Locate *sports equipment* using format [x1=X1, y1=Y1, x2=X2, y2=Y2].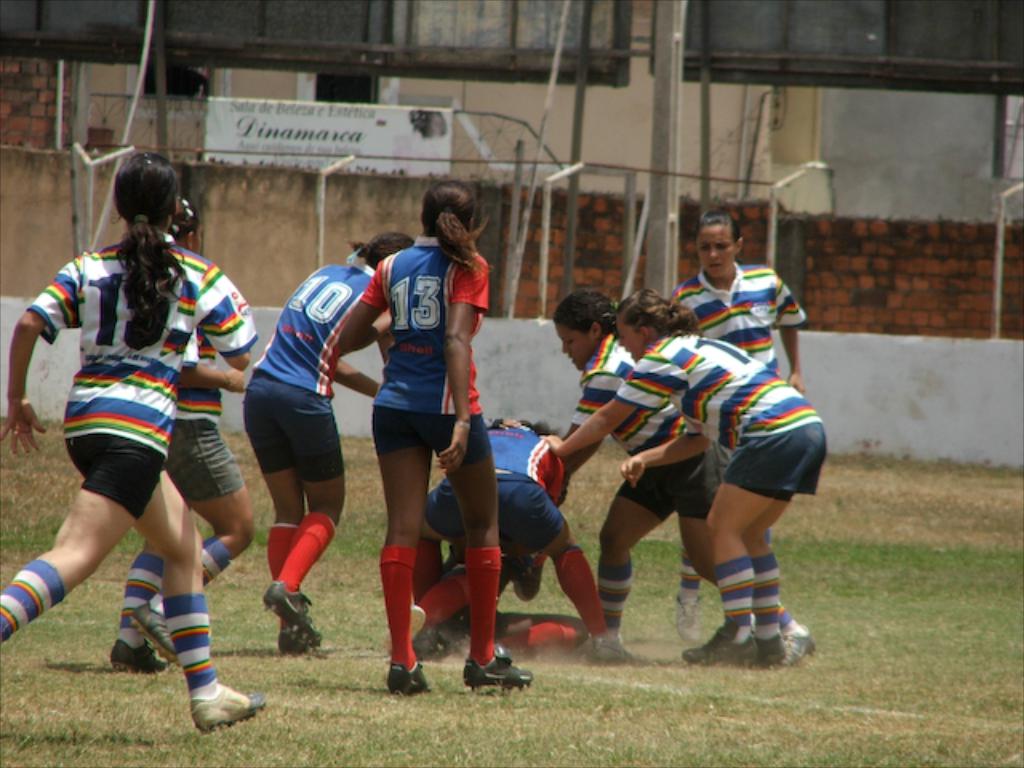
[x1=189, y1=683, x2=267, y2=734].
